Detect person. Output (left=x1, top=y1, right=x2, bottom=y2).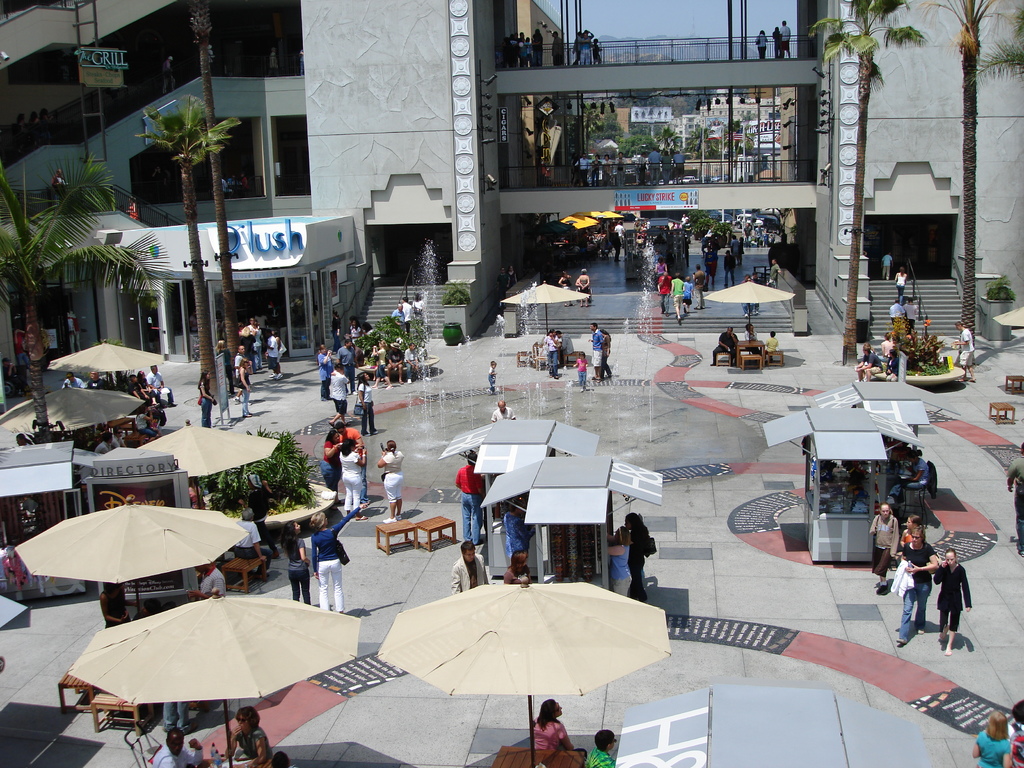
(left=754, top=32, right=769, bottom=58).
